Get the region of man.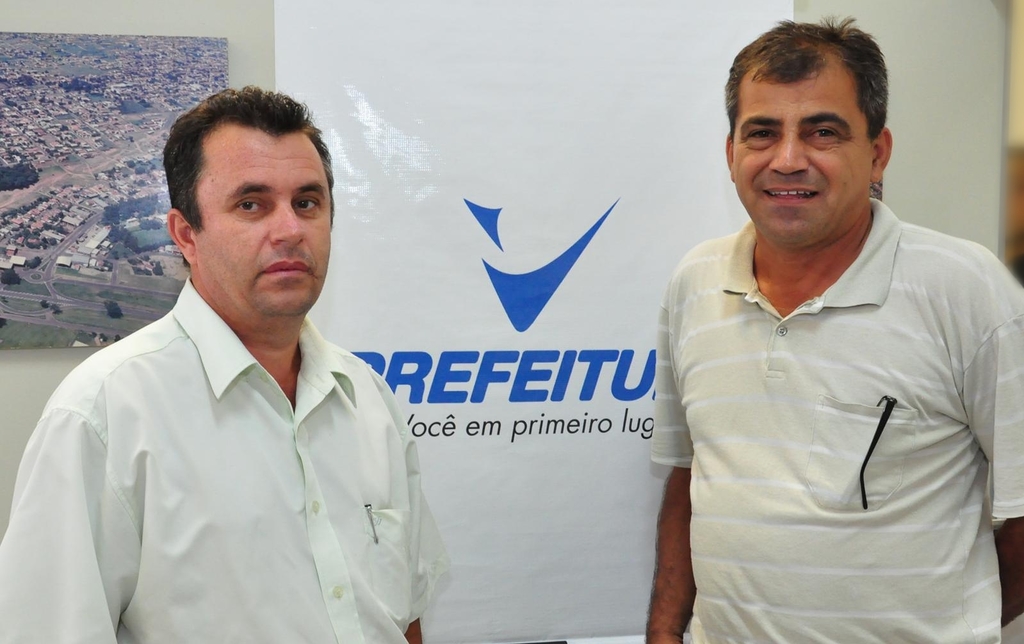
29:84:458:643.
